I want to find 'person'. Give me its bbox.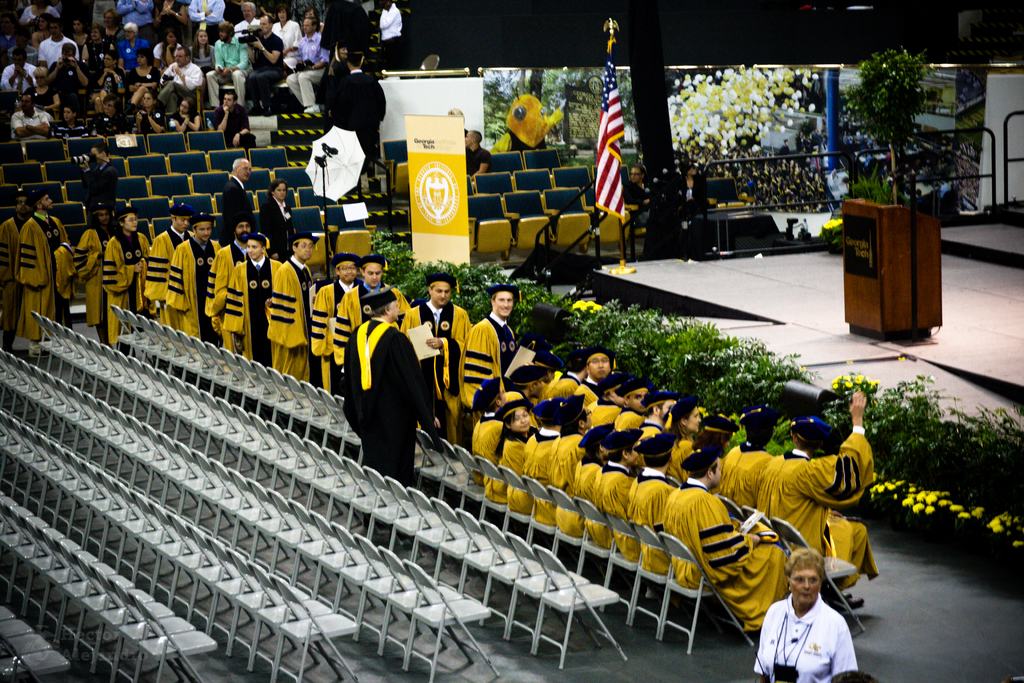
locate(461, 128, 493, 186).
